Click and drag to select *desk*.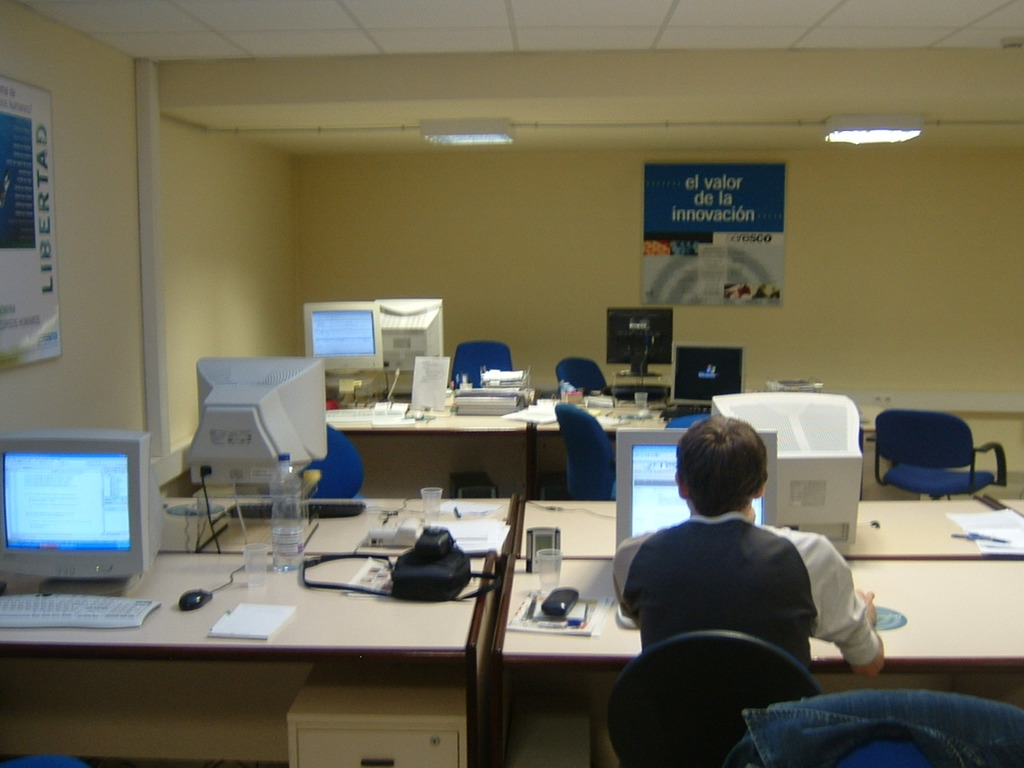
Selection: rect(536, 400, 866, 500).
